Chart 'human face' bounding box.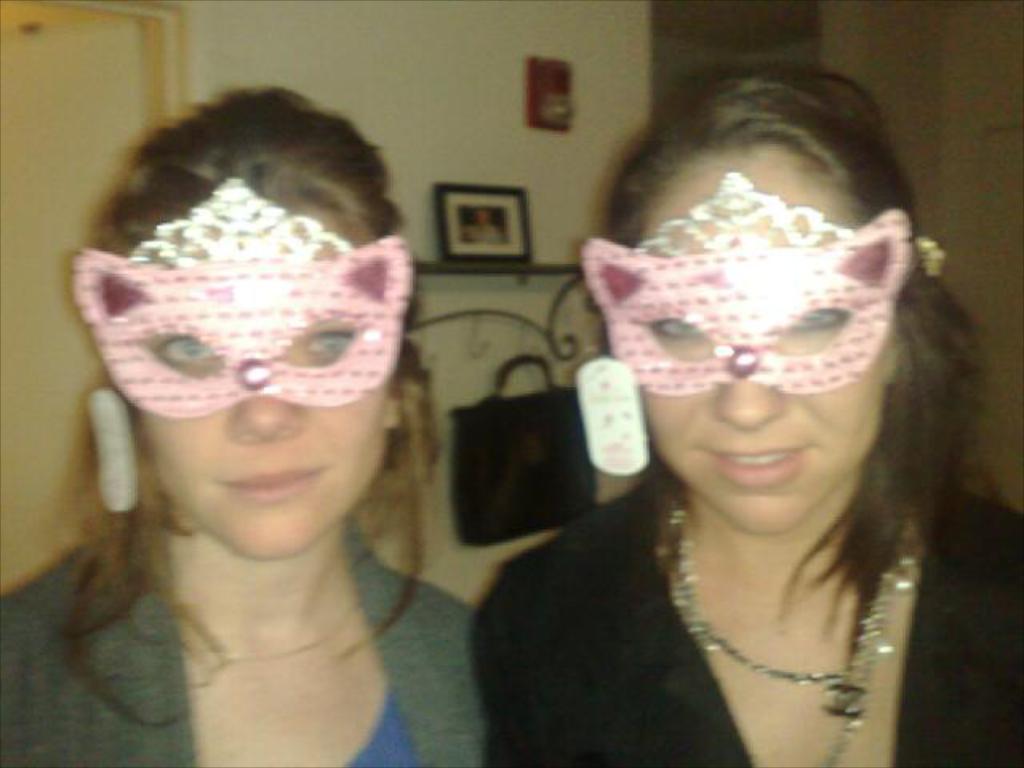
Charted: box(133, 214, 394, 552).
